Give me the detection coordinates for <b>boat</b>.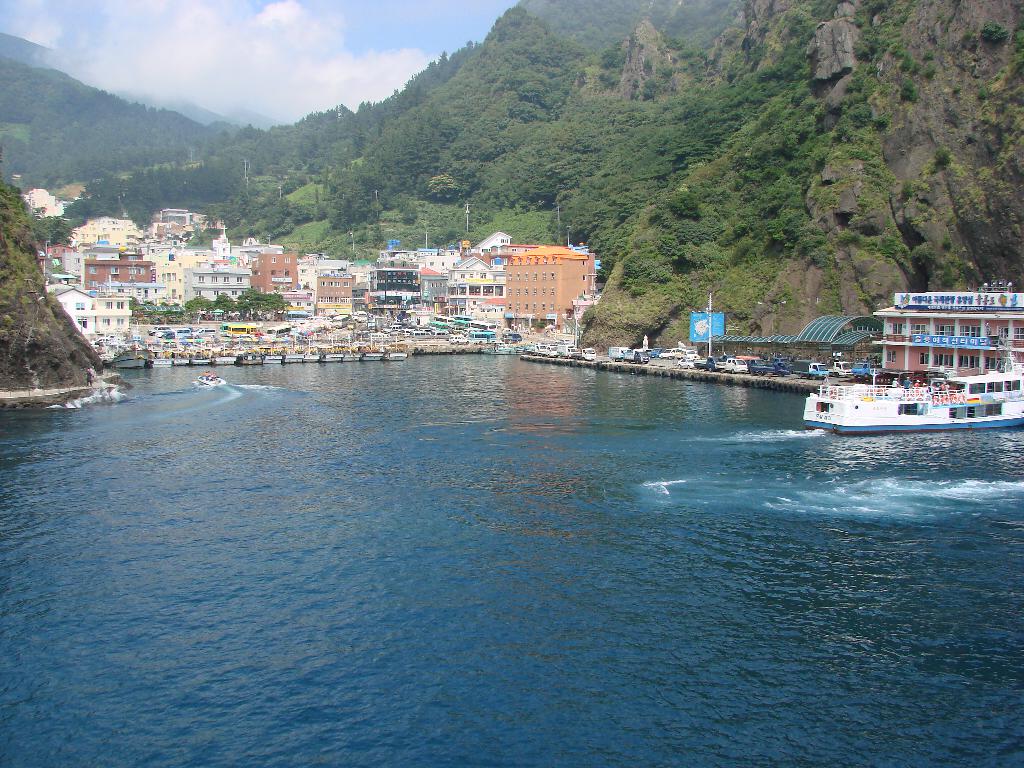
box(792, 347, 1009, 442).
